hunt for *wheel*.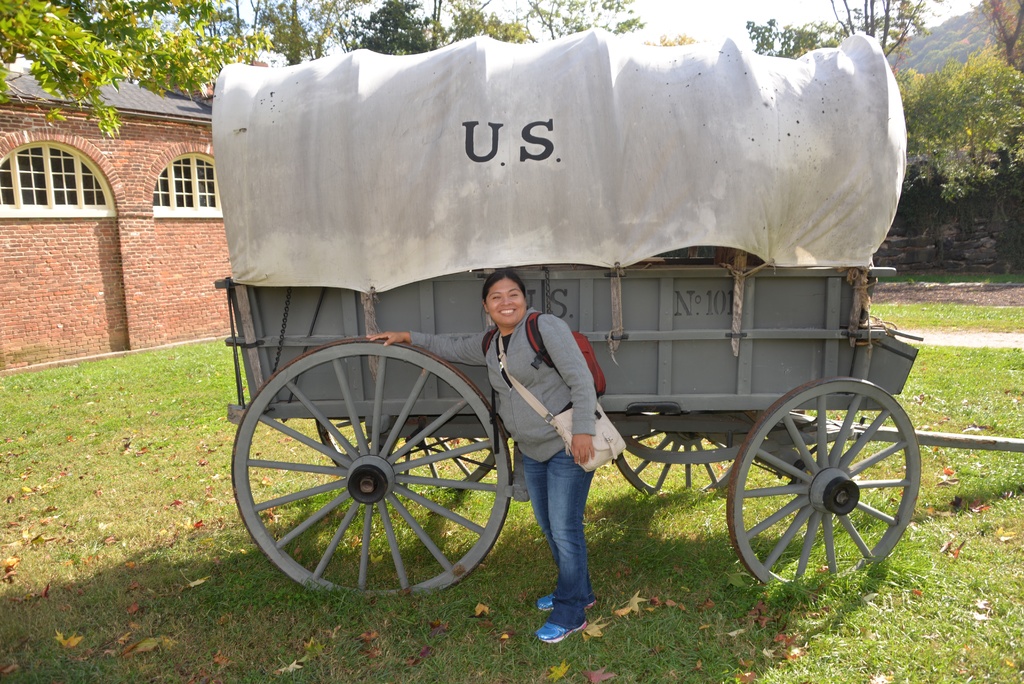
Hunted down at 230,334,512,602.
